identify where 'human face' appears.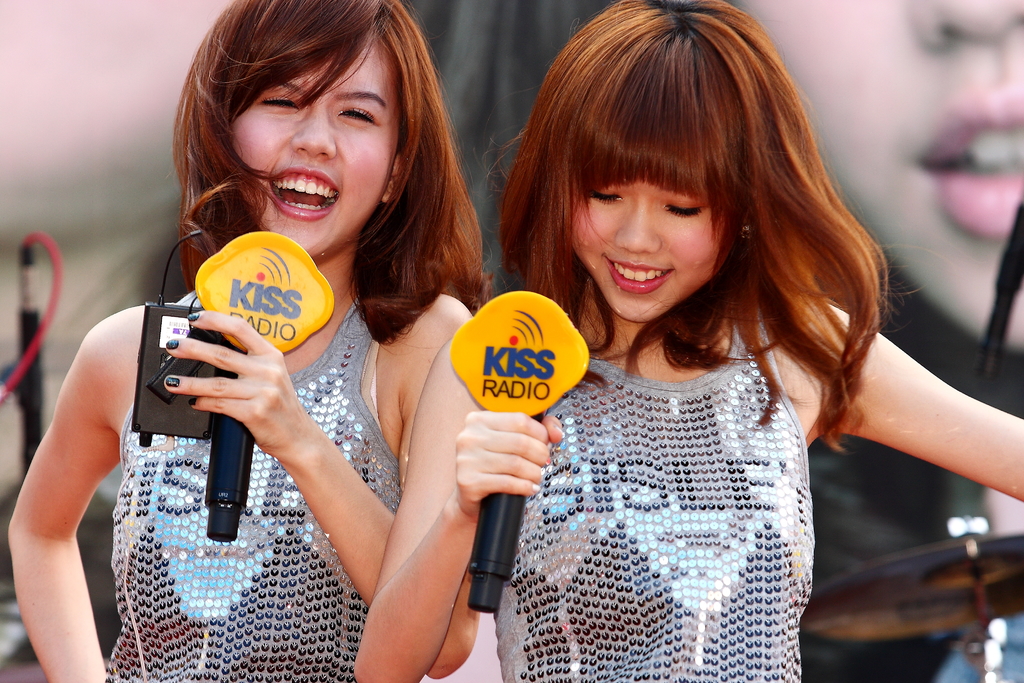
Appears at {"left": 567, "top": 174, "right": 732, "bottom": 322}.
